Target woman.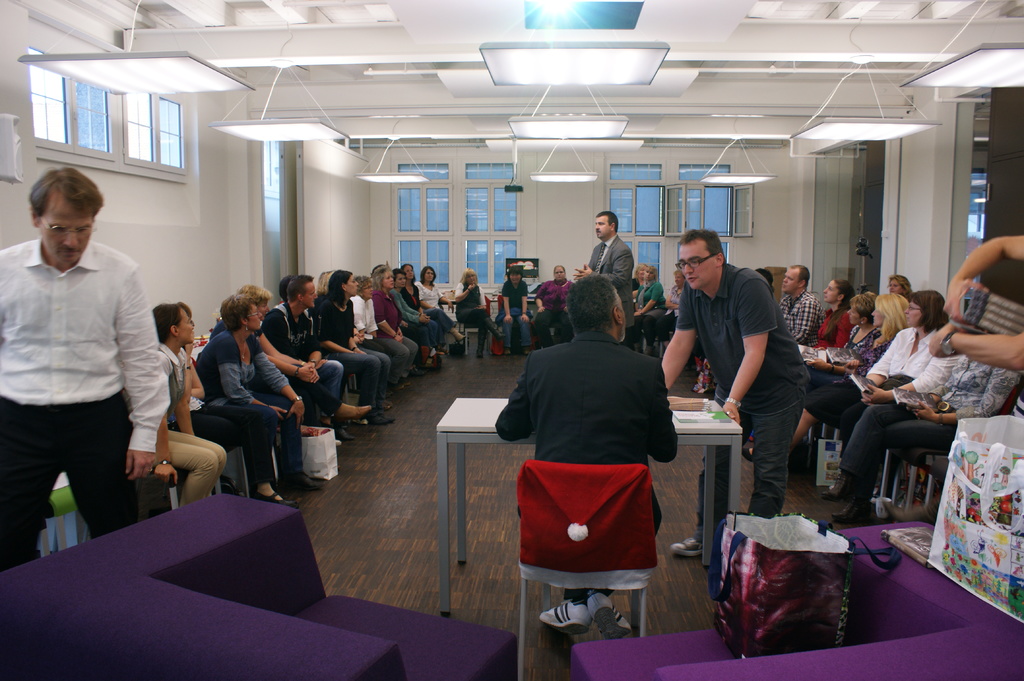
Target region: [left=503, top=267, right=528, bottom=352].
